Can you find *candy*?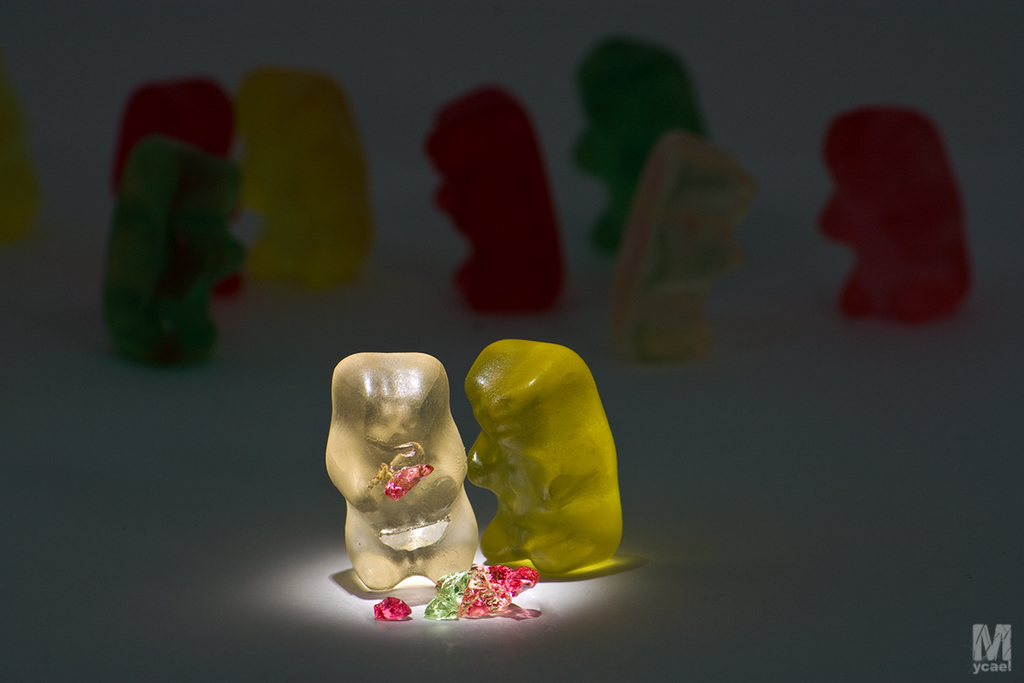
Yes, bounding box: <box>109,74,237,187</box>.
